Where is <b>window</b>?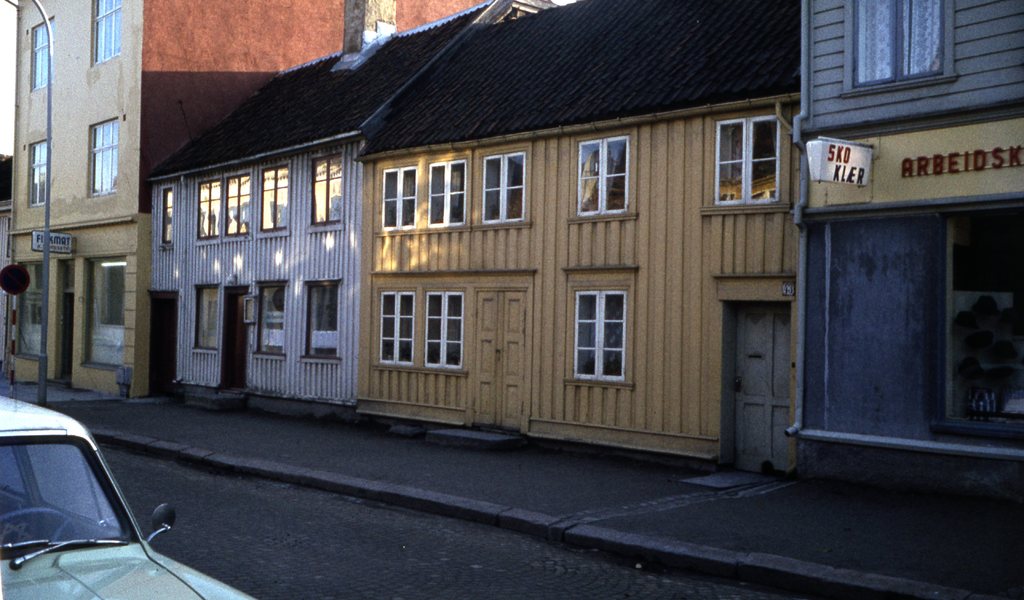
box(164, 186, 172, 243).
